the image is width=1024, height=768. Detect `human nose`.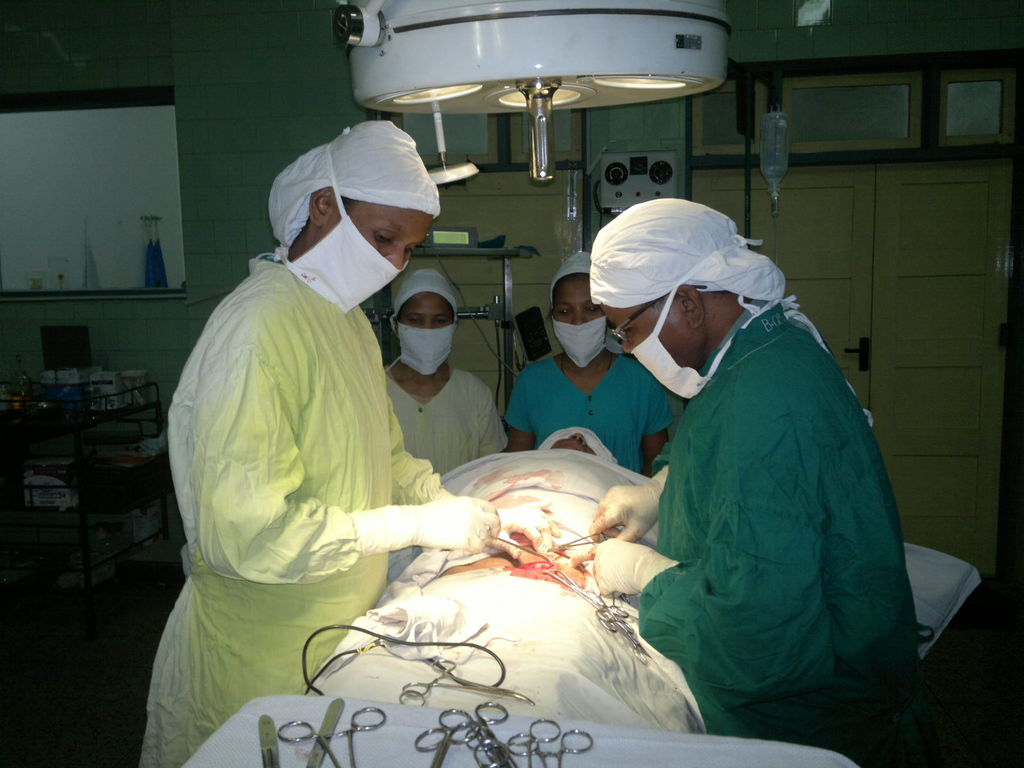
Detection: x1=618 y1=339 x2=636 y2=353.
